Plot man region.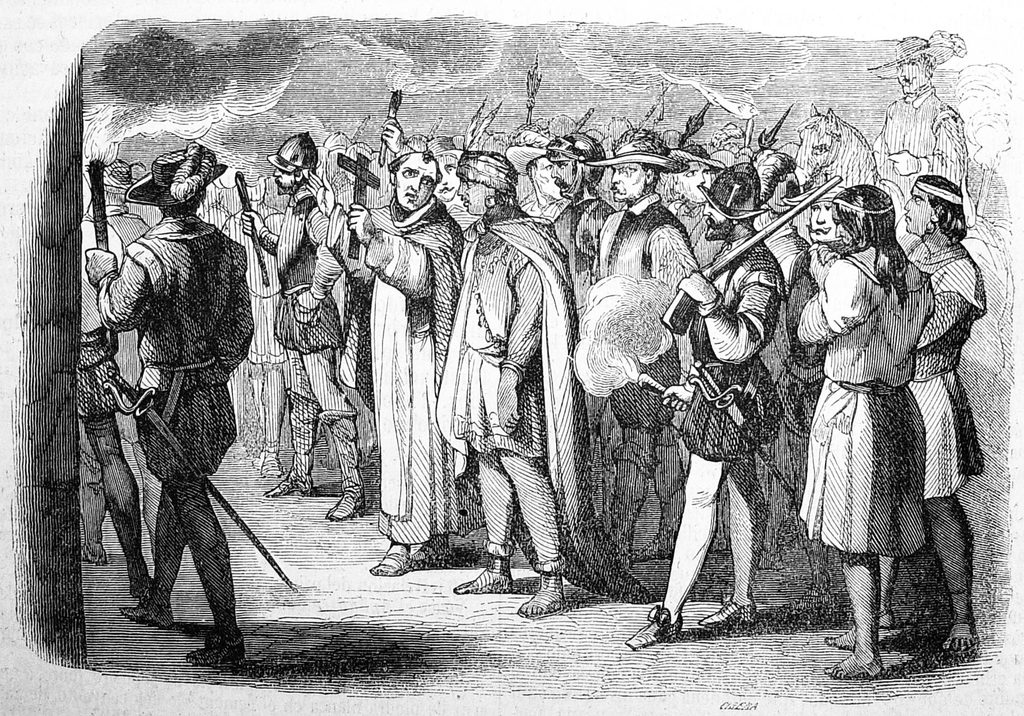
Plotted at left=77, top=133, right=255, bottom=678.
